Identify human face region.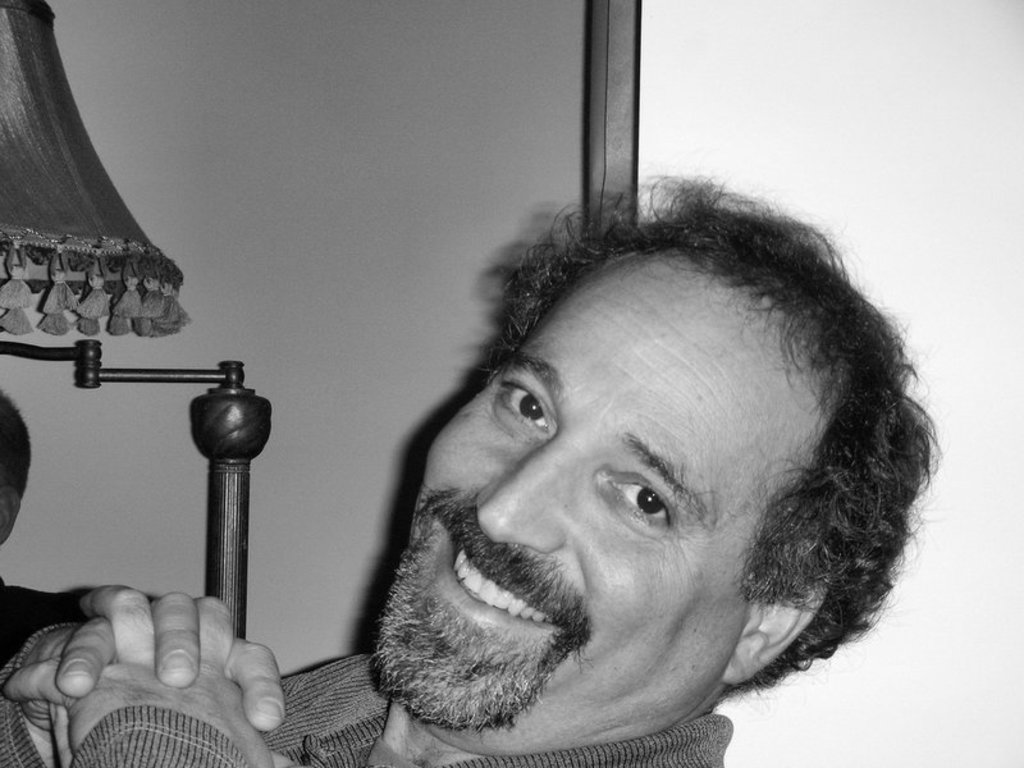
Region: 370,294,794,746.
